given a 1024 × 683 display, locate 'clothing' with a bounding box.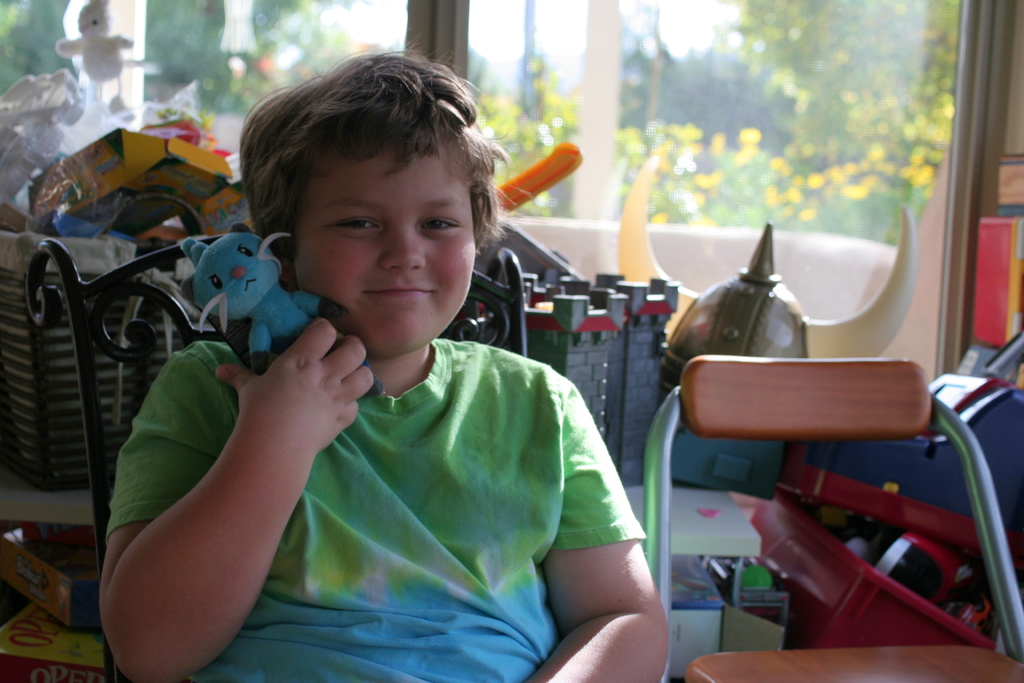
Located: [left=220, top=301, right=655, bottom=682].
